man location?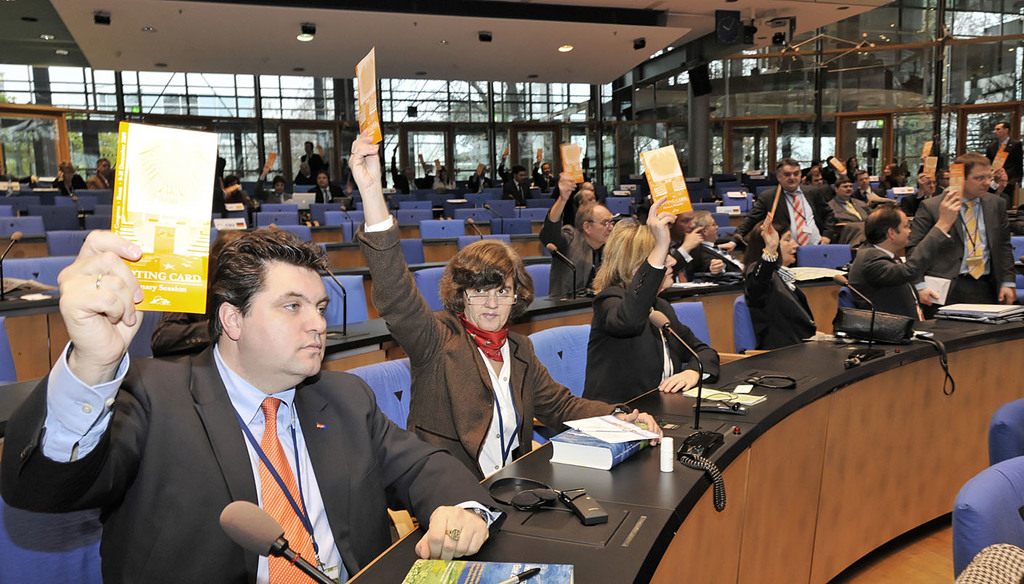
[left=920, top=143, right=1007, bottom=305]
